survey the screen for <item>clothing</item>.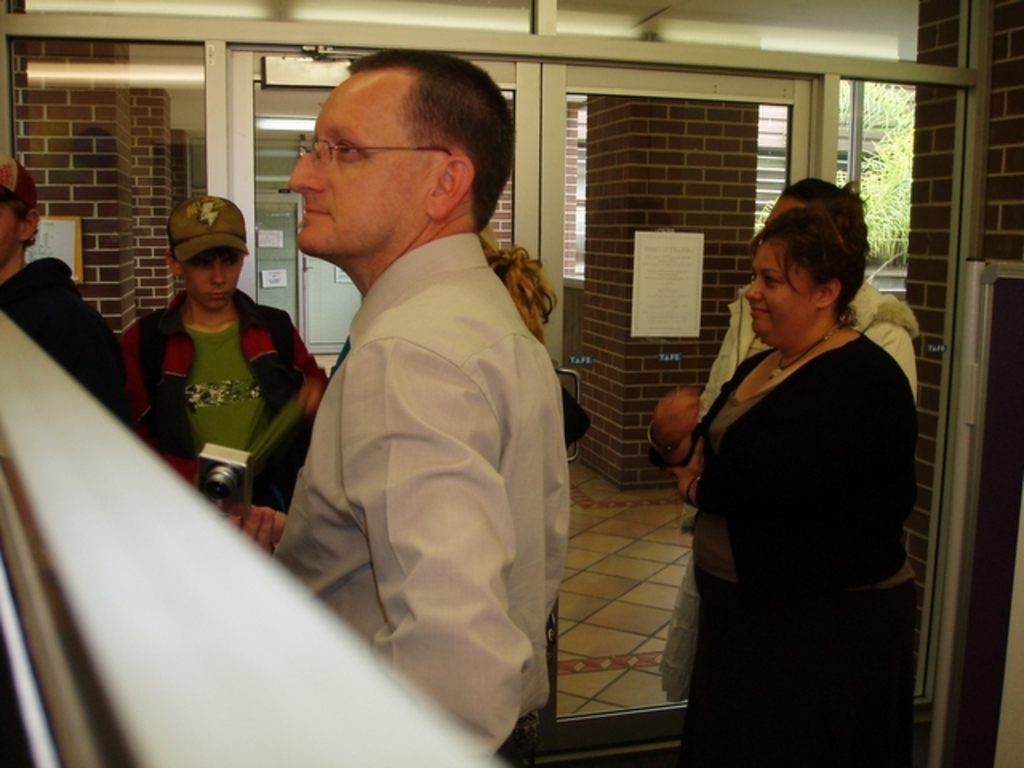
Survey found: (670, 318, 923, 766).
